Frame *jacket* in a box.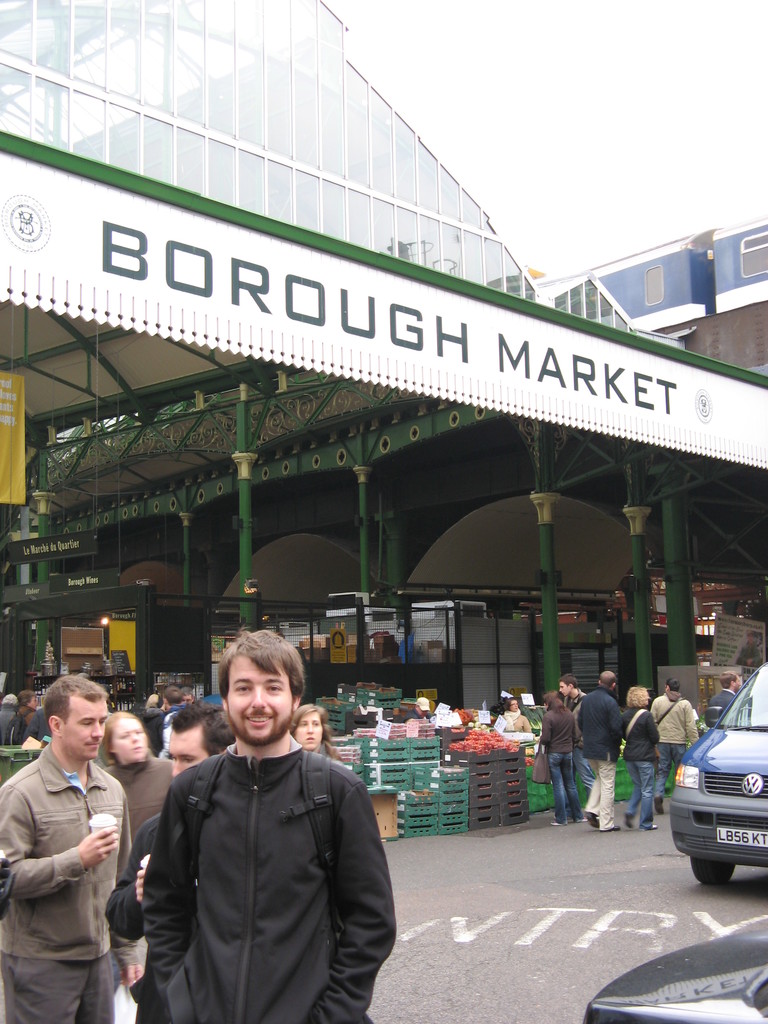
BBox(651, 691, 703, 748).
